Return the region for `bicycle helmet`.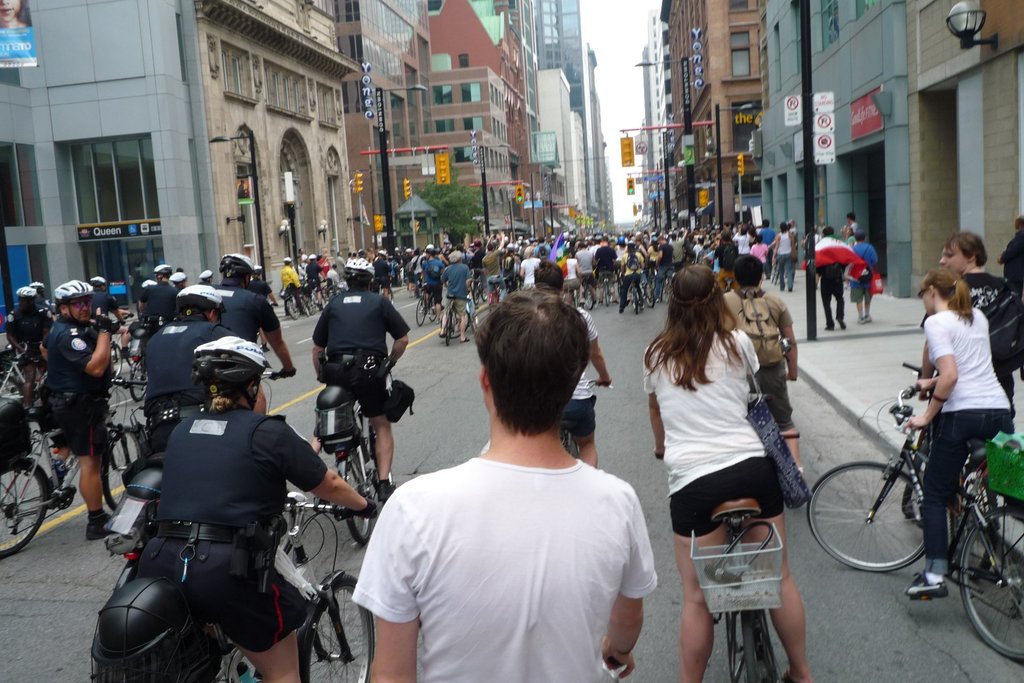
[346, 258, 371, 276].
